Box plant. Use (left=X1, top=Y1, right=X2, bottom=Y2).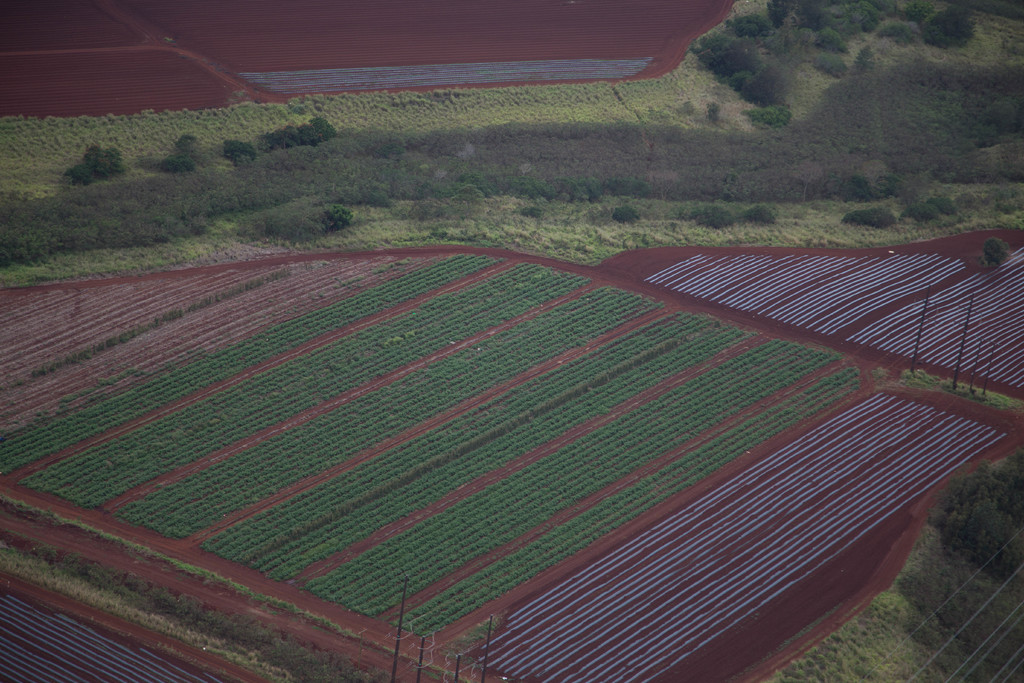
(left=871, top=14, right=924, bottom=44).
